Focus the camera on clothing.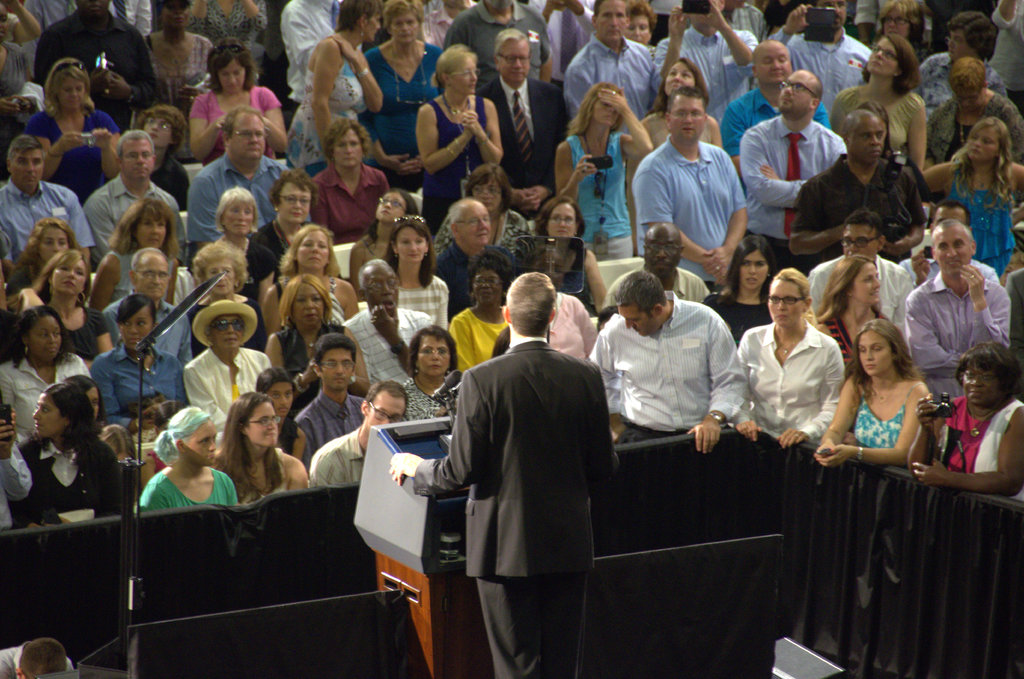
Focus region: region(71, 302, 109, 359).
